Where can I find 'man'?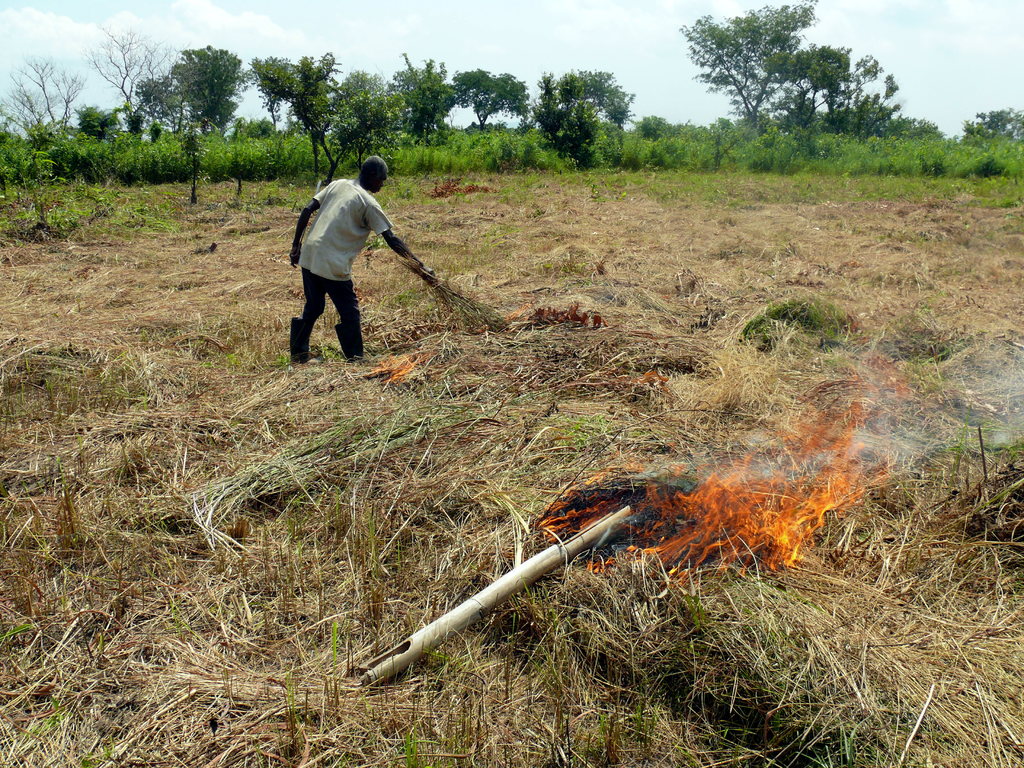
You can find it at <bbox>284, 150, 444, 367</bbox>.
